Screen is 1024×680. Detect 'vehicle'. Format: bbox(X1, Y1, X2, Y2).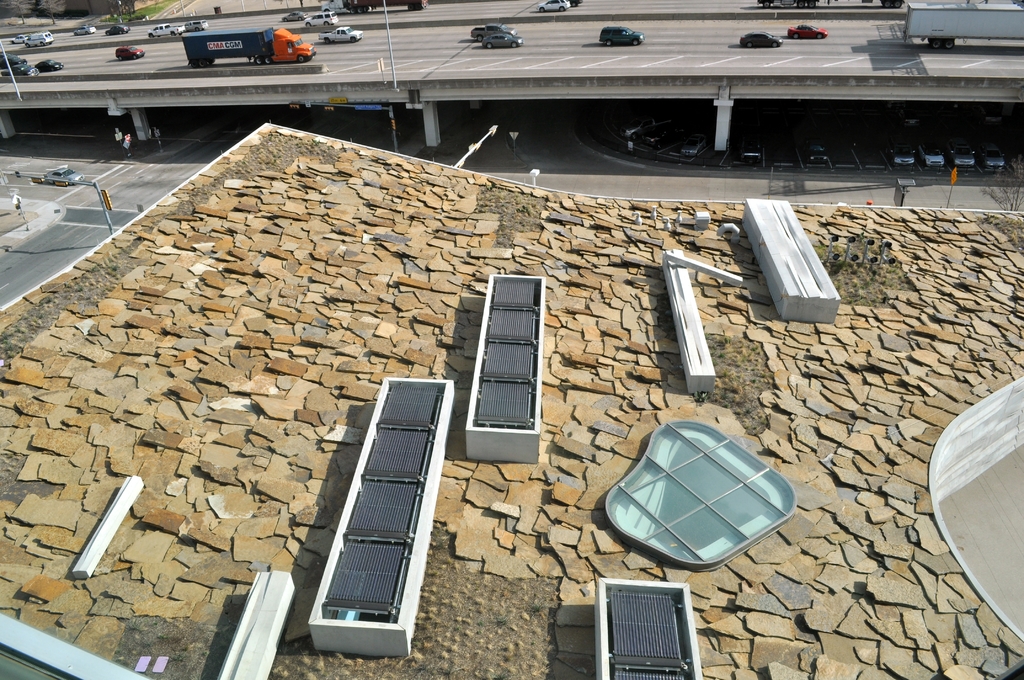
bbox(317, 25, 362, 44).
